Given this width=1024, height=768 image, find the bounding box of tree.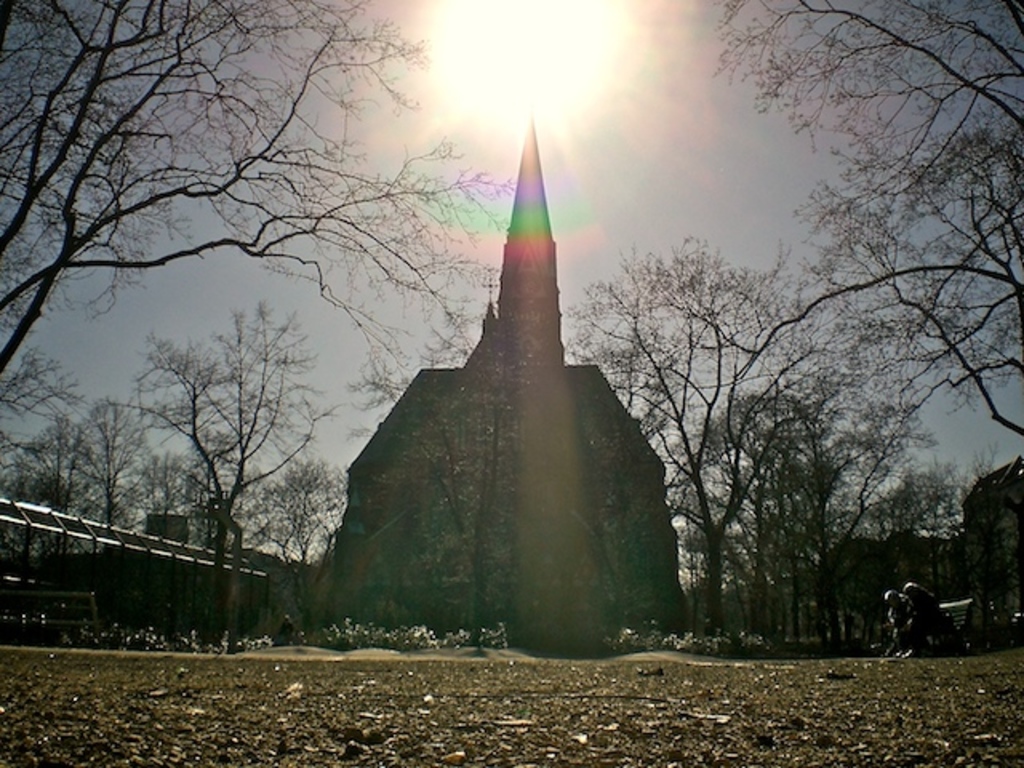
0, 0, 510, 430.
